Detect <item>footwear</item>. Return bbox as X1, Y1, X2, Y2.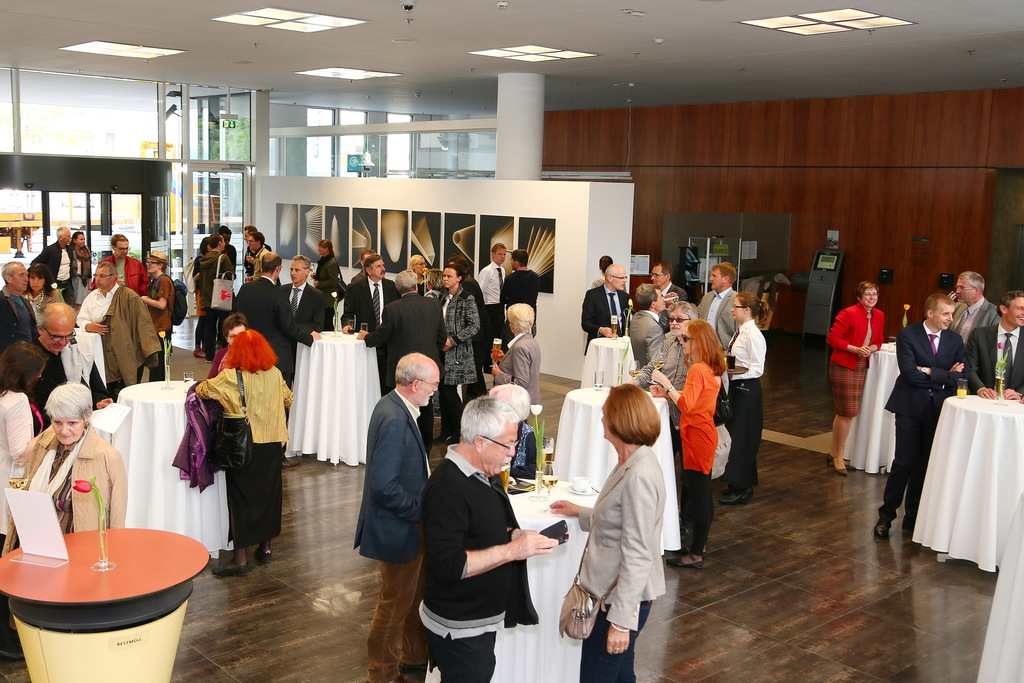
723, 488, 751, 503.
